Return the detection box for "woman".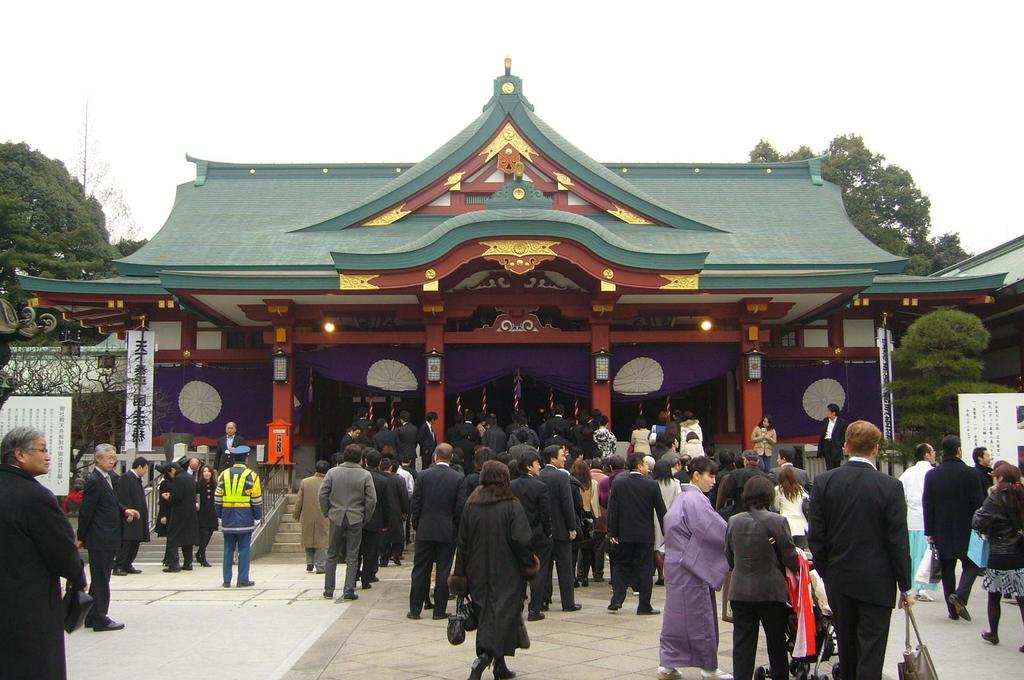
l=972, t=462, r=1023, b=651.
